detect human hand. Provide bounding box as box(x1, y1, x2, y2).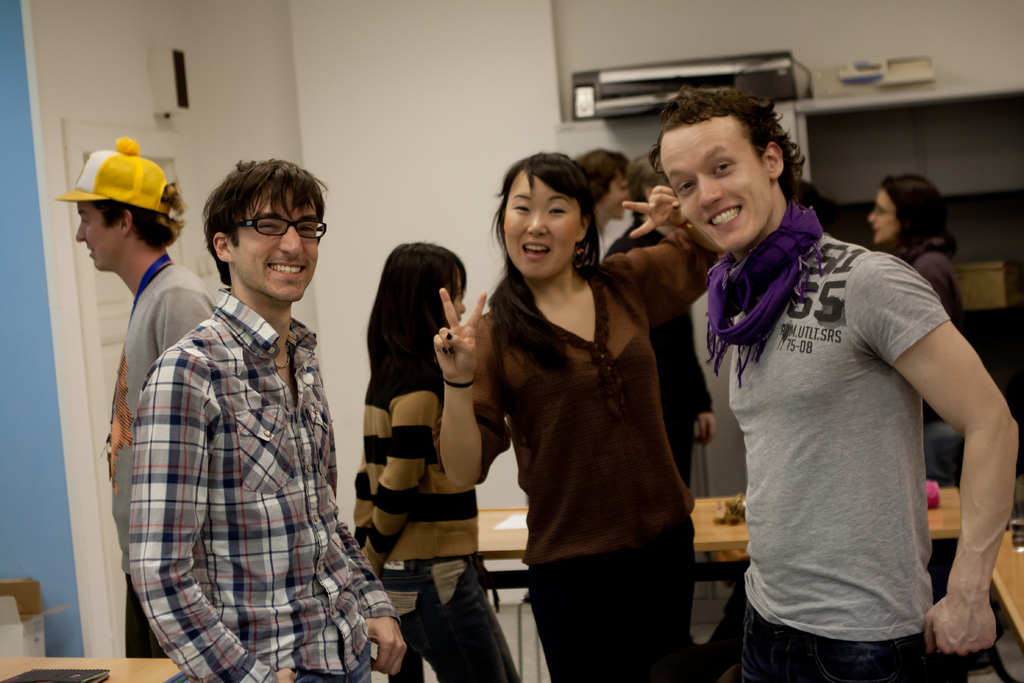
box(338, 603, 420, 679).
